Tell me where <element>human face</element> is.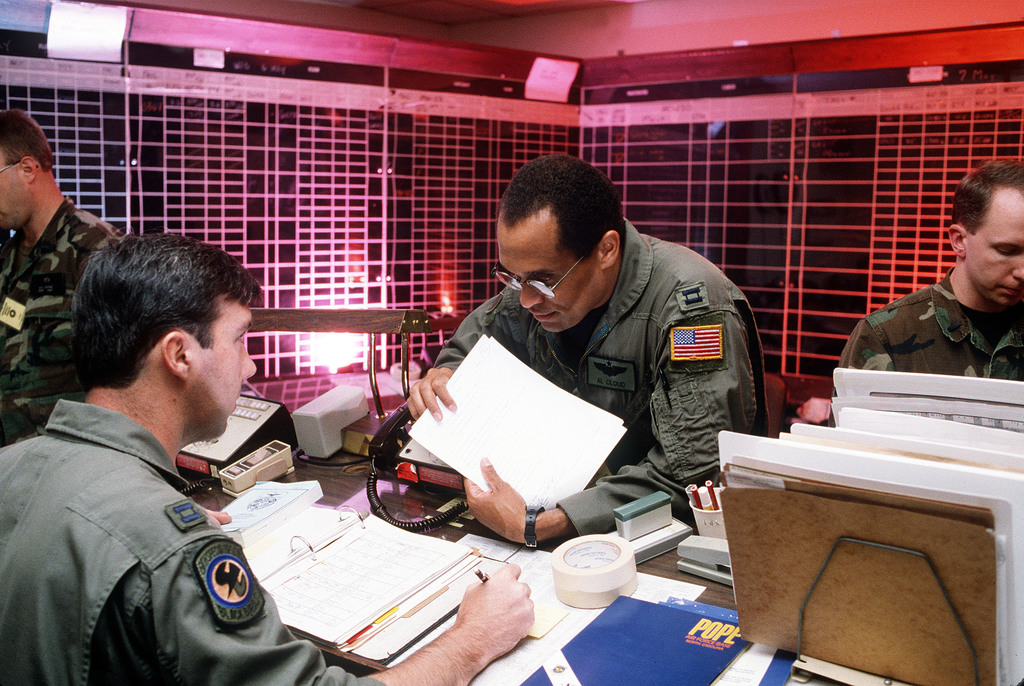
<element>human face</element> is at bbox=(186, 292, 256, 439).
